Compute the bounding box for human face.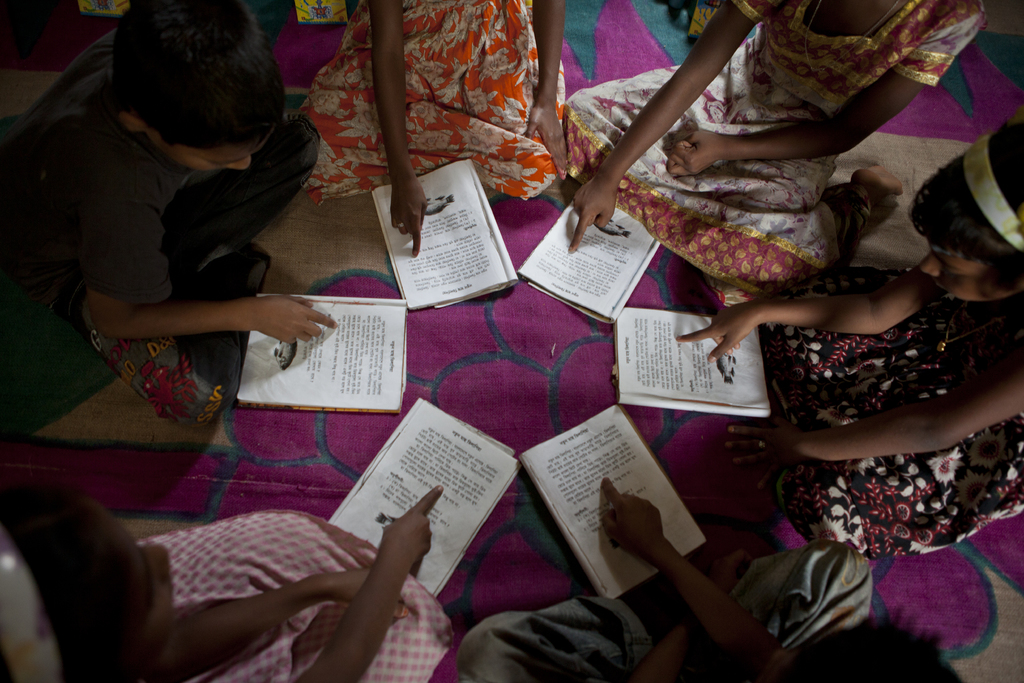
x1=915 y1=249 x2=1014 y2=304.
